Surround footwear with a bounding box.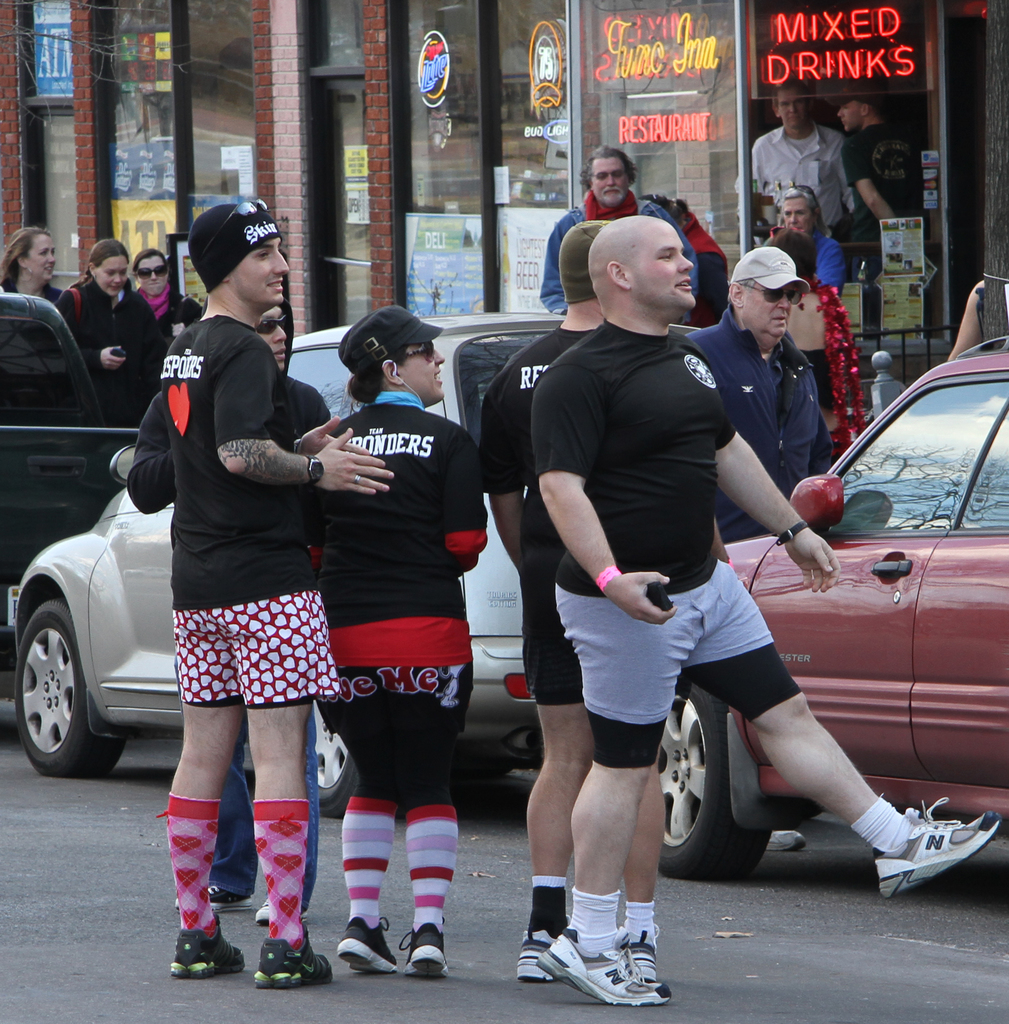
bbox=(878, 791, 989, 894).
